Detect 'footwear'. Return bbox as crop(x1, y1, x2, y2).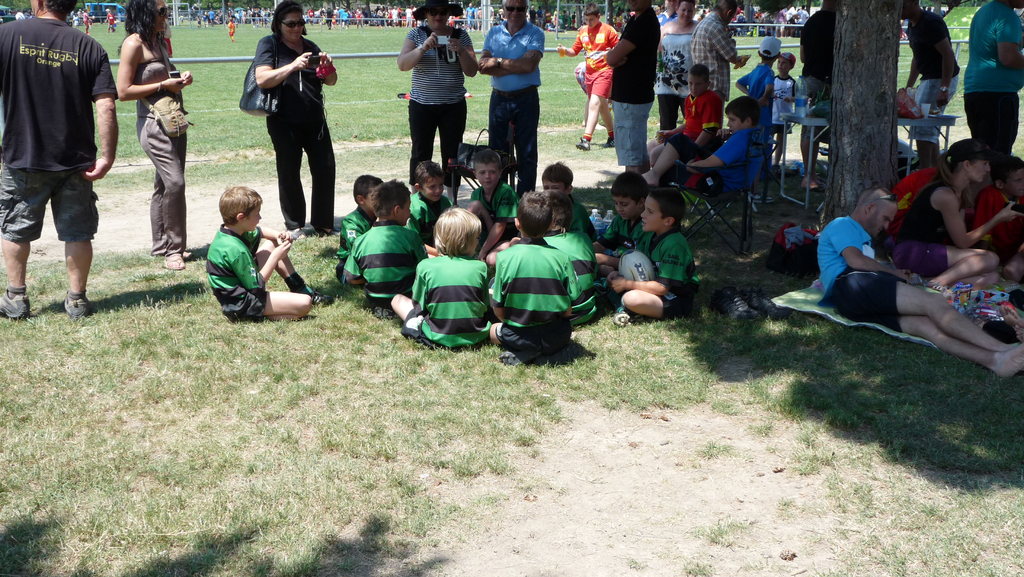
crop(63, 291, 90, 318).
